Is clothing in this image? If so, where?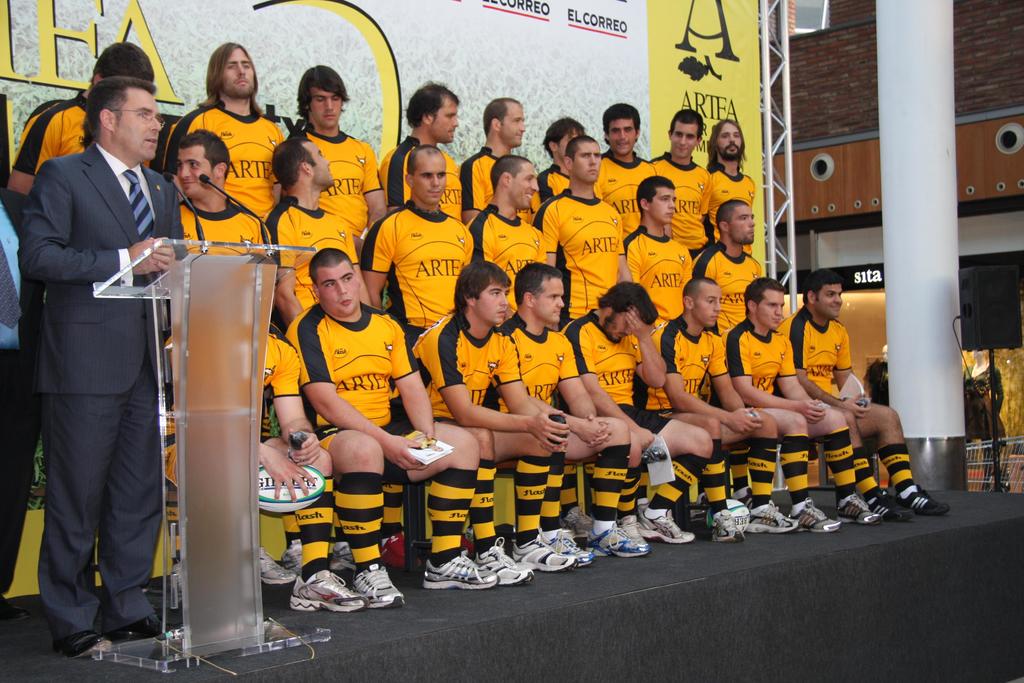
Yes, at box(961, 362, 1004, 445).
